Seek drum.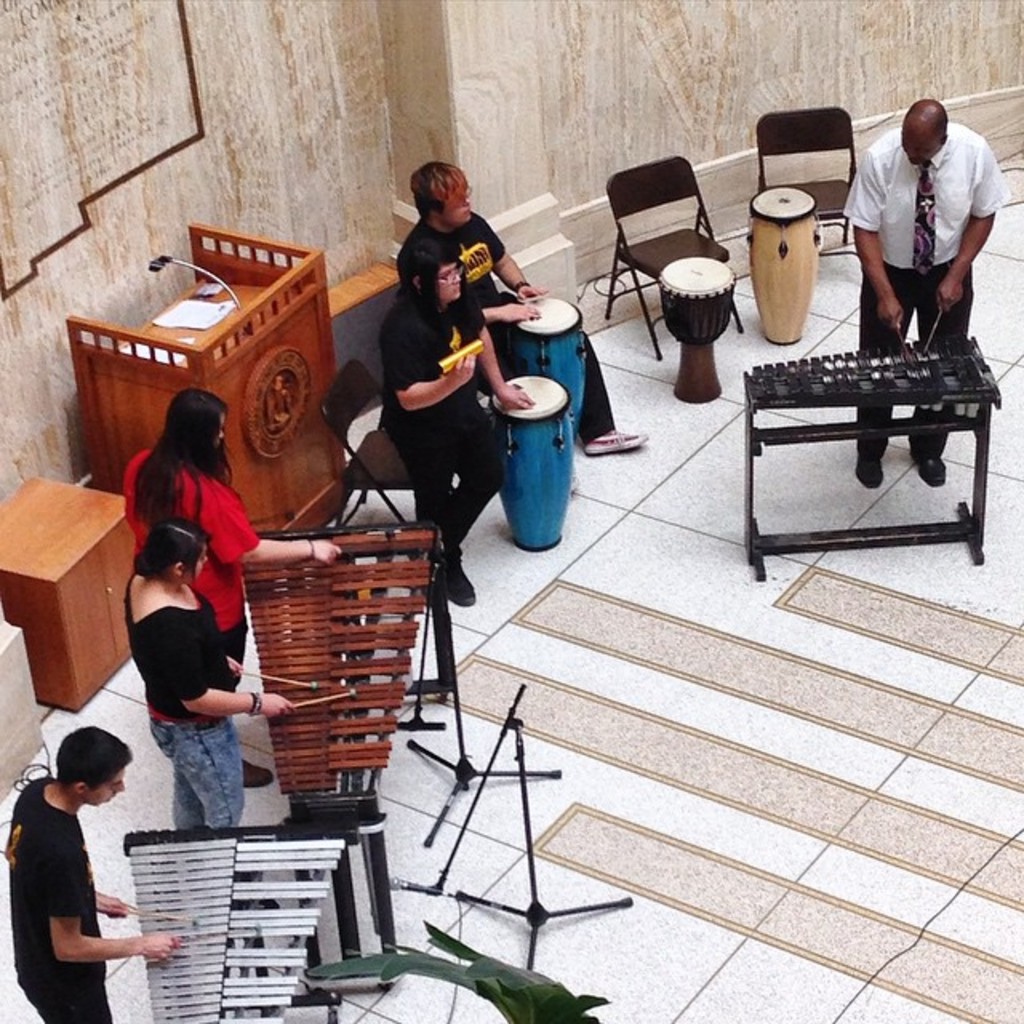
<box>506,286,587,434</box>.
